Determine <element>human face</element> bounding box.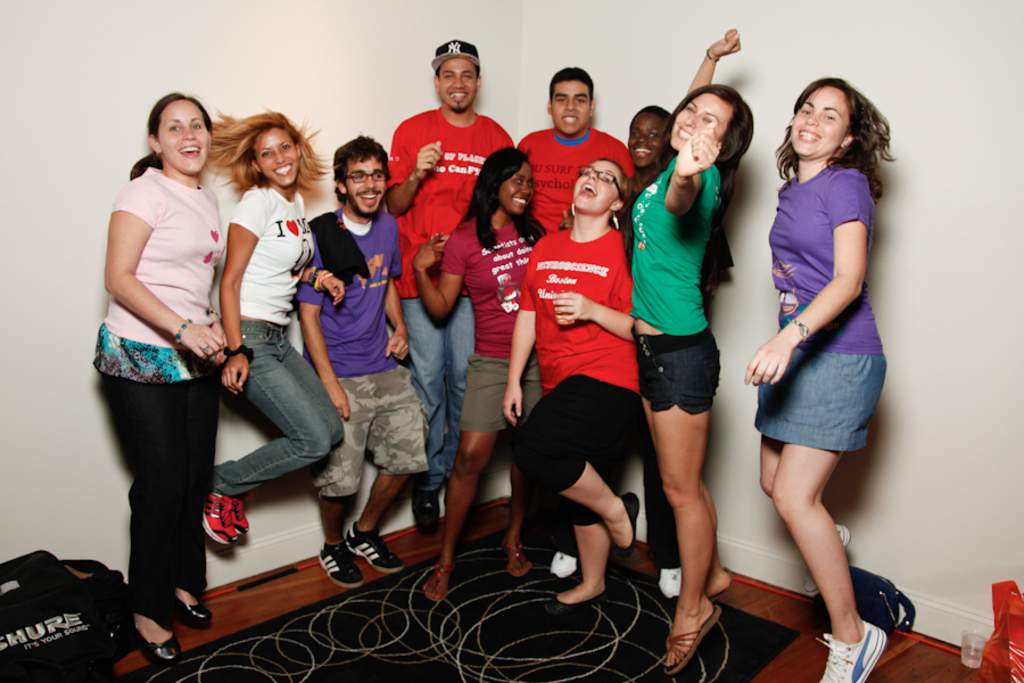
Determined: x1=575, y1=159, x2=626, y2=212.
